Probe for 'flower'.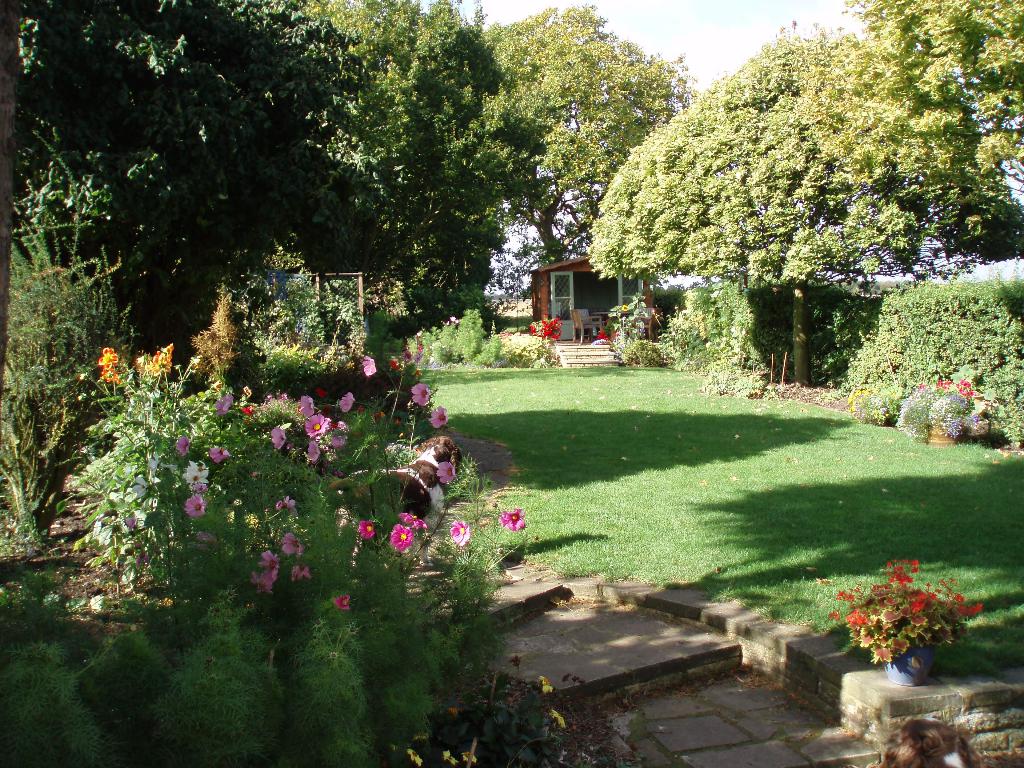
Probe result: region(451, 517, 468, 547).
